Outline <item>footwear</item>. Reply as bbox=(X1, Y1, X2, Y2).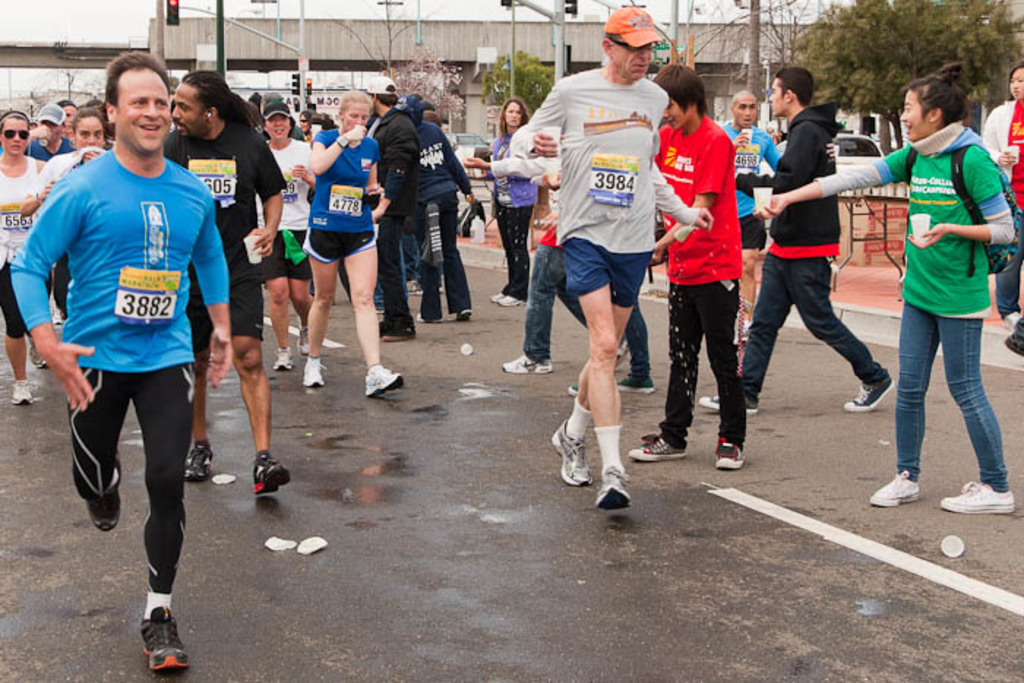
bbox=(502, 357, 550, 370).
